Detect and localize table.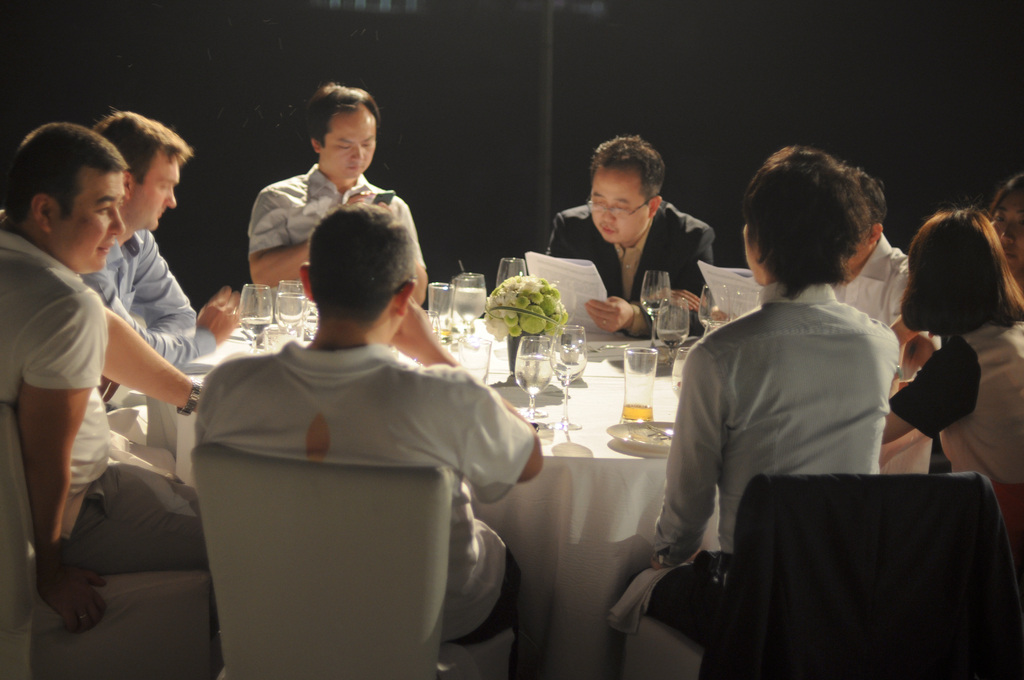
Localized at [264,270,989,631].
